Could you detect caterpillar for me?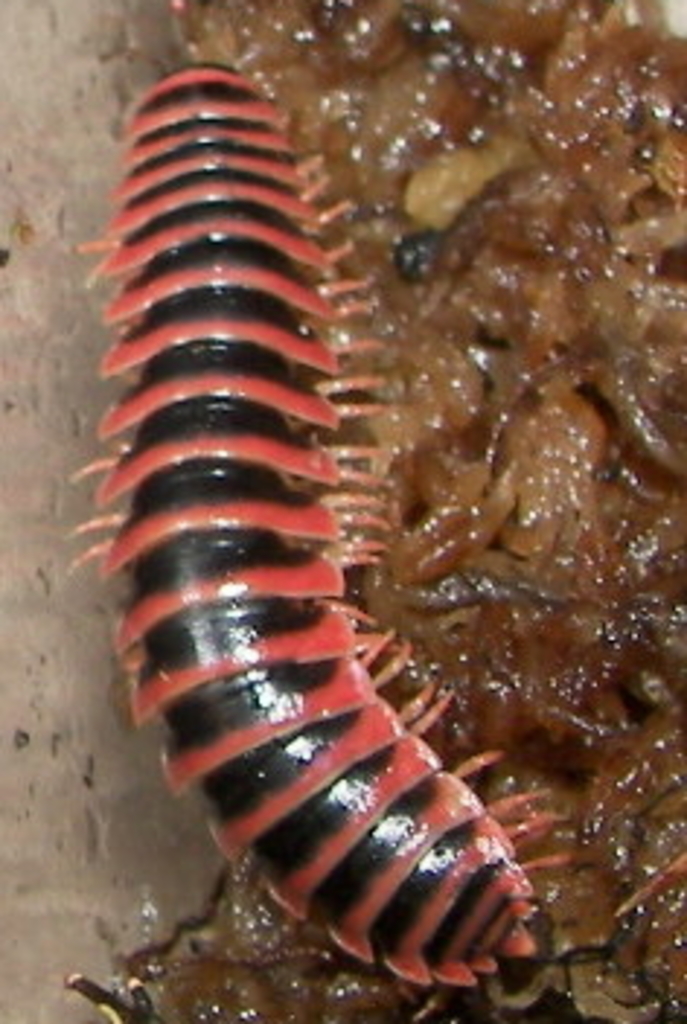
Detection result: rect(76, 41, 684, 1021).
